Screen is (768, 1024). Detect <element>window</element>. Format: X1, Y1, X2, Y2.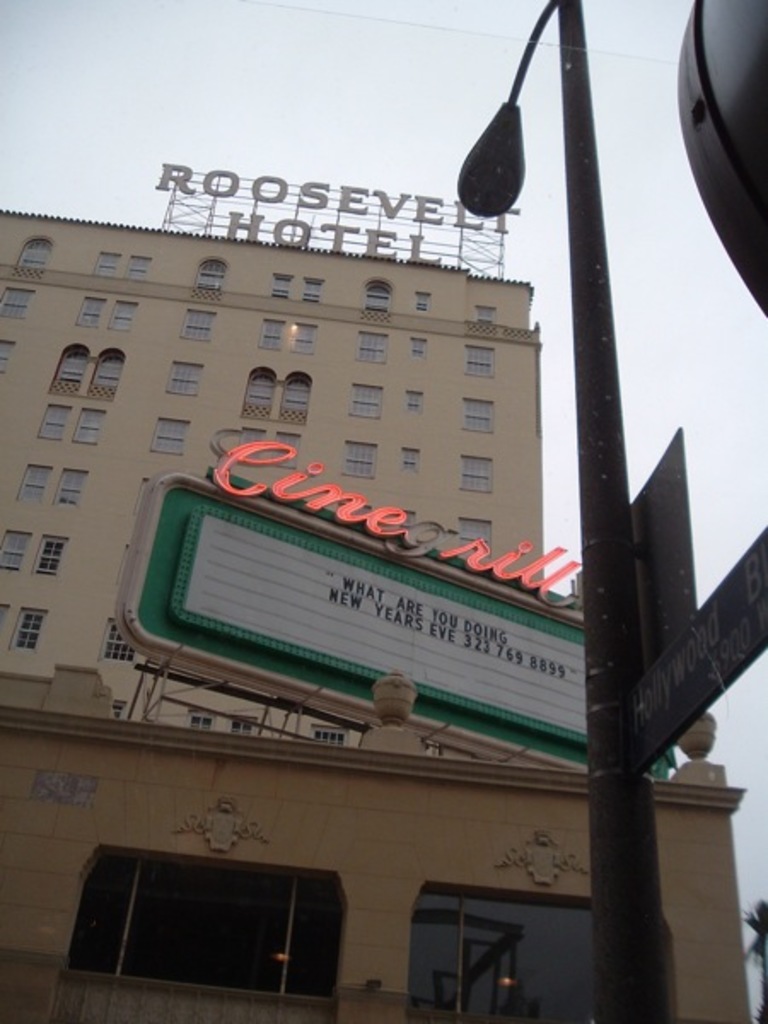
147, 418, 184, 456.
